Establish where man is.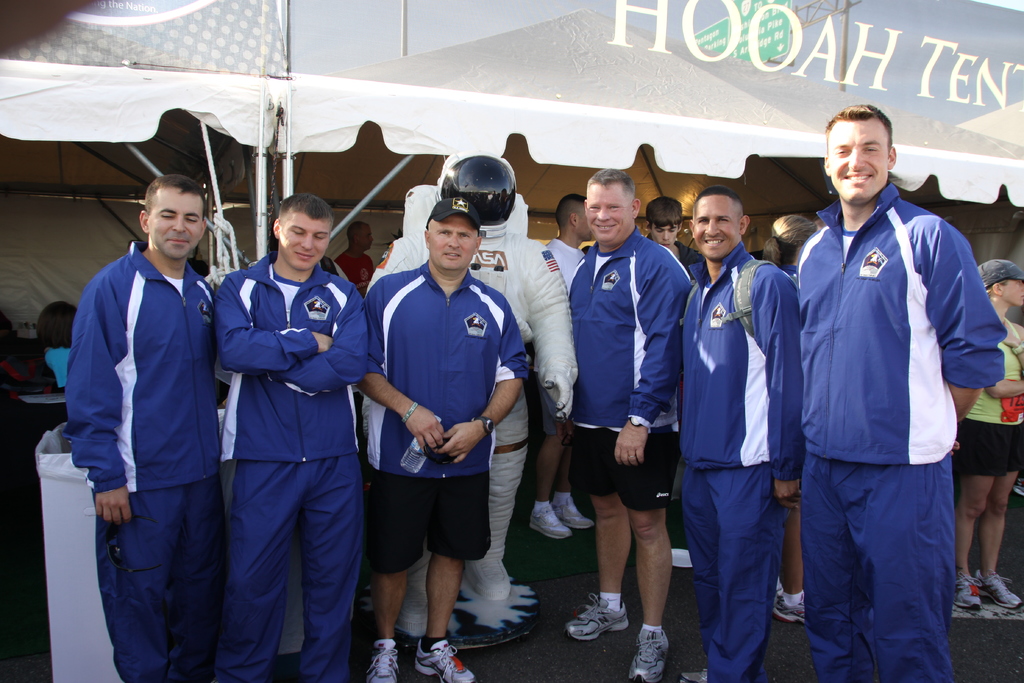
Established at select_region(67, 167, 229, 682).
